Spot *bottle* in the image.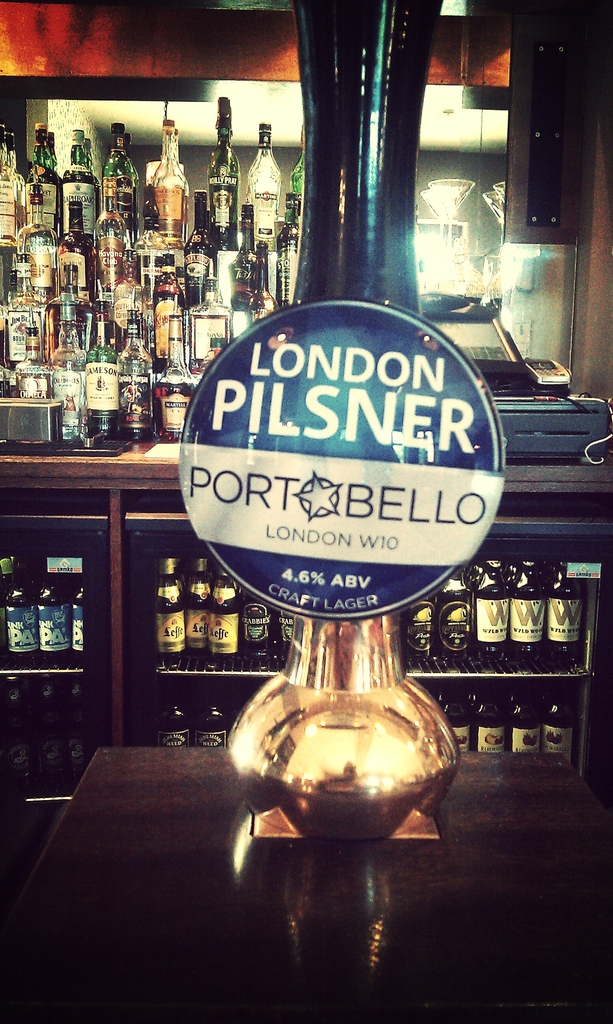
*bottle* found at detection(159, 692, 189, 748).
